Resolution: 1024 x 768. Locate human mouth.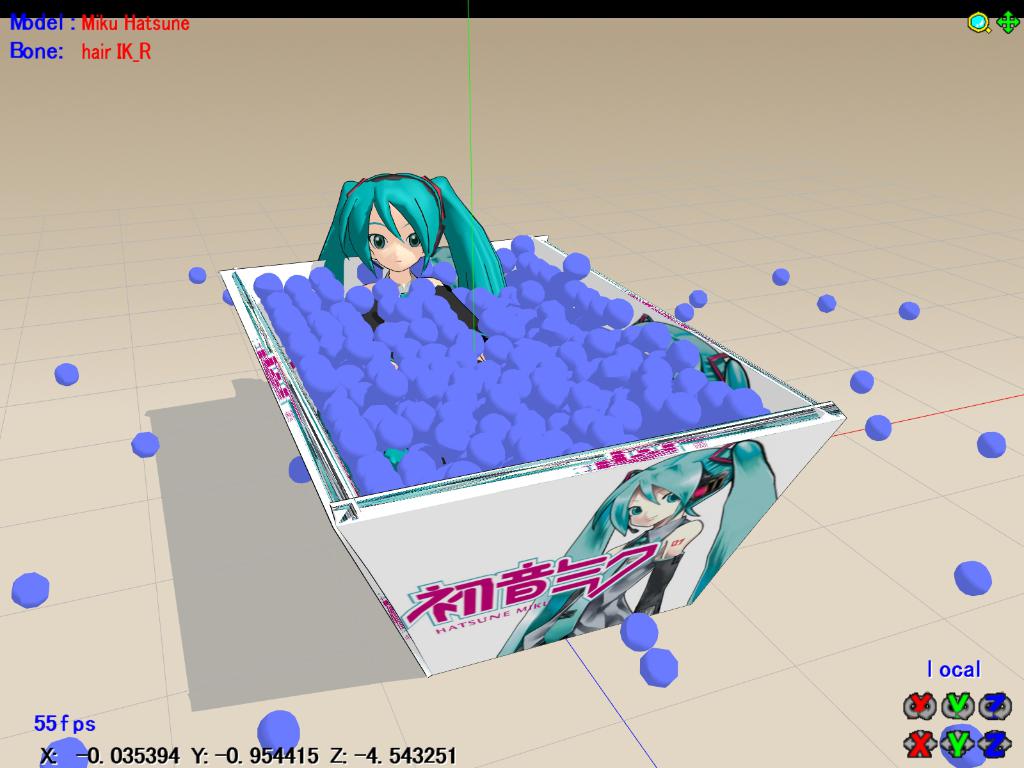
x1=393, y1=259, x2=405, y2=265.
